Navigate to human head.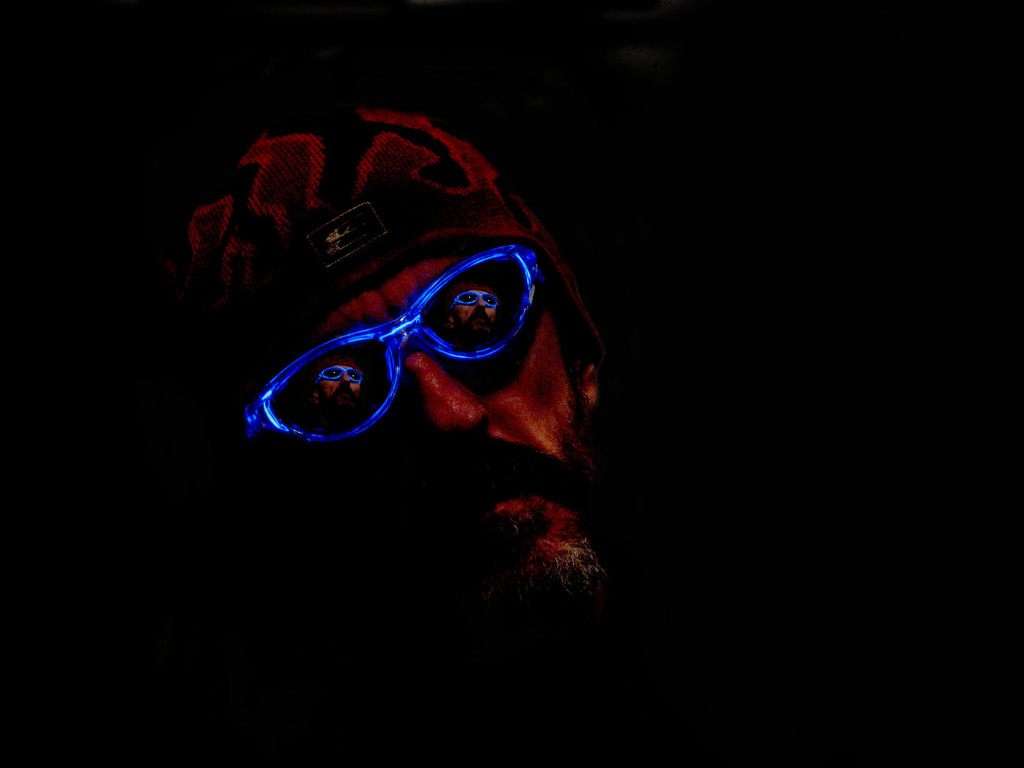
Navigation target: l=195, t=76, r=612, b=531.
